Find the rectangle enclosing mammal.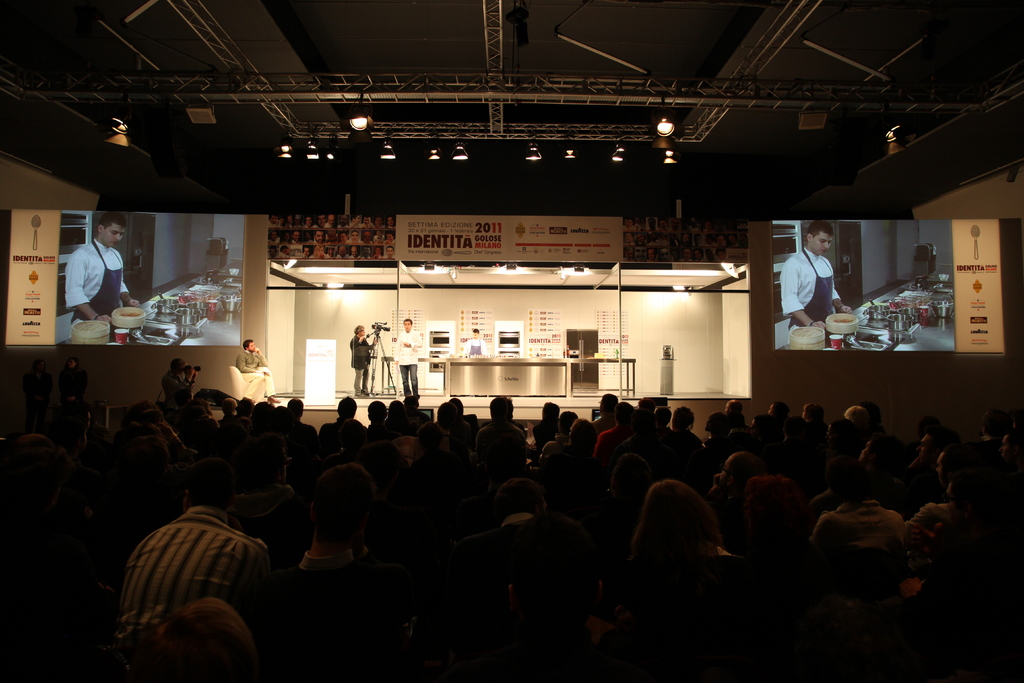
<box>634,247,645,261</box>.
